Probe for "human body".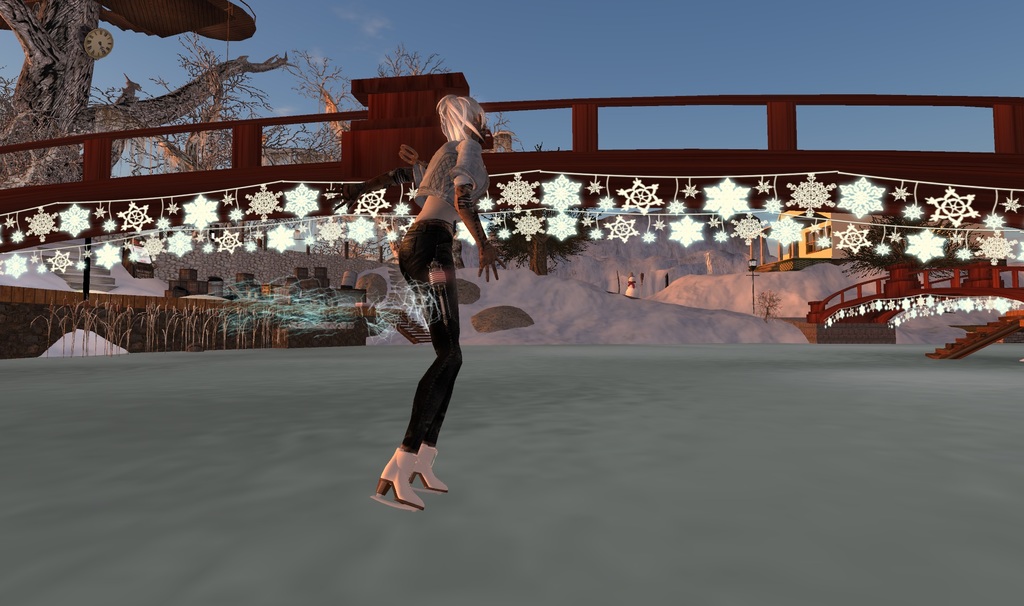
Probe result: (376, 110, 485, 519).
